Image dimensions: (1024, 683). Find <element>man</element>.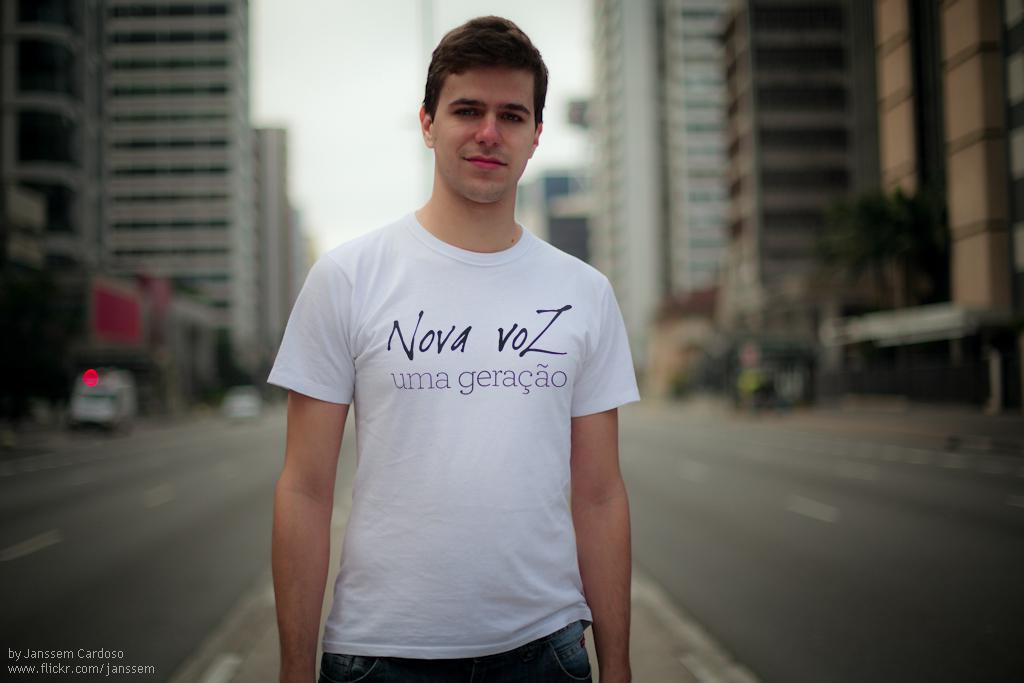
[266,13,643,682].
